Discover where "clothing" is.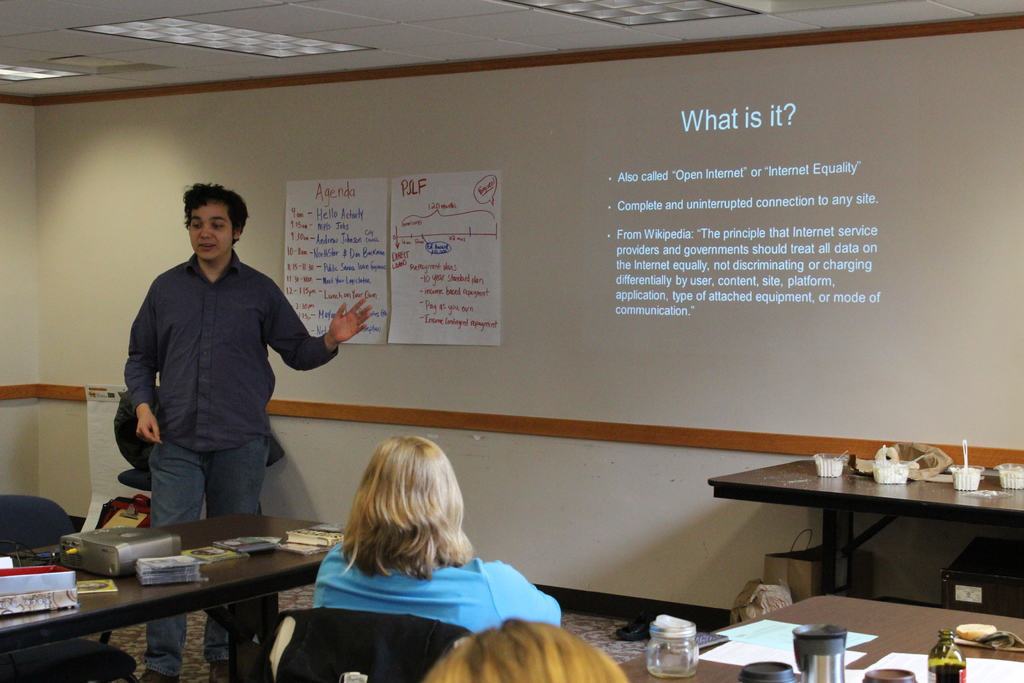
Discovered at bbox(253, 609, 476, 682).
